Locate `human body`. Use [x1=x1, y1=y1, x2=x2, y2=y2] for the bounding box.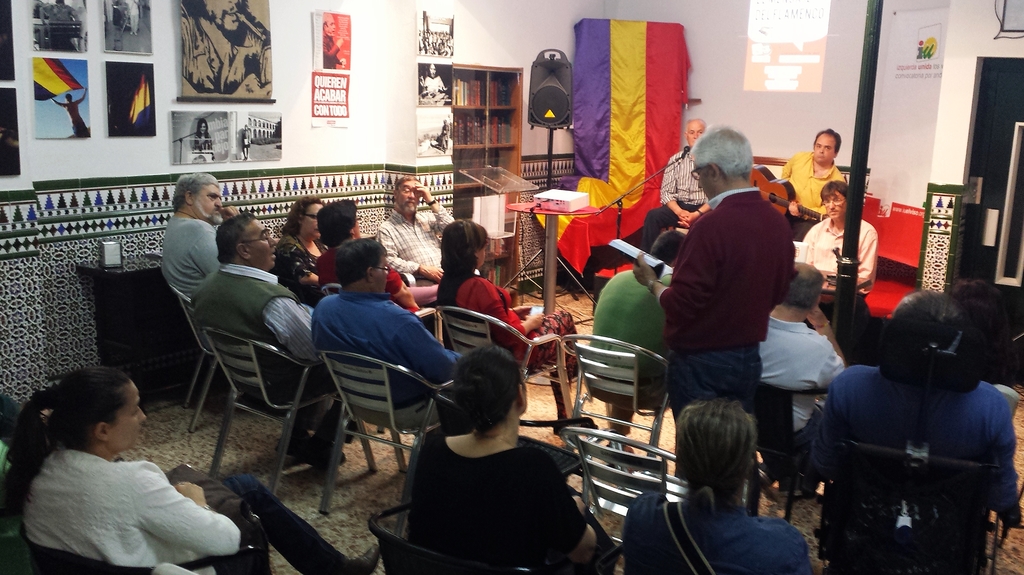
[x1=638, y1=151, x2=726, y2=252].
